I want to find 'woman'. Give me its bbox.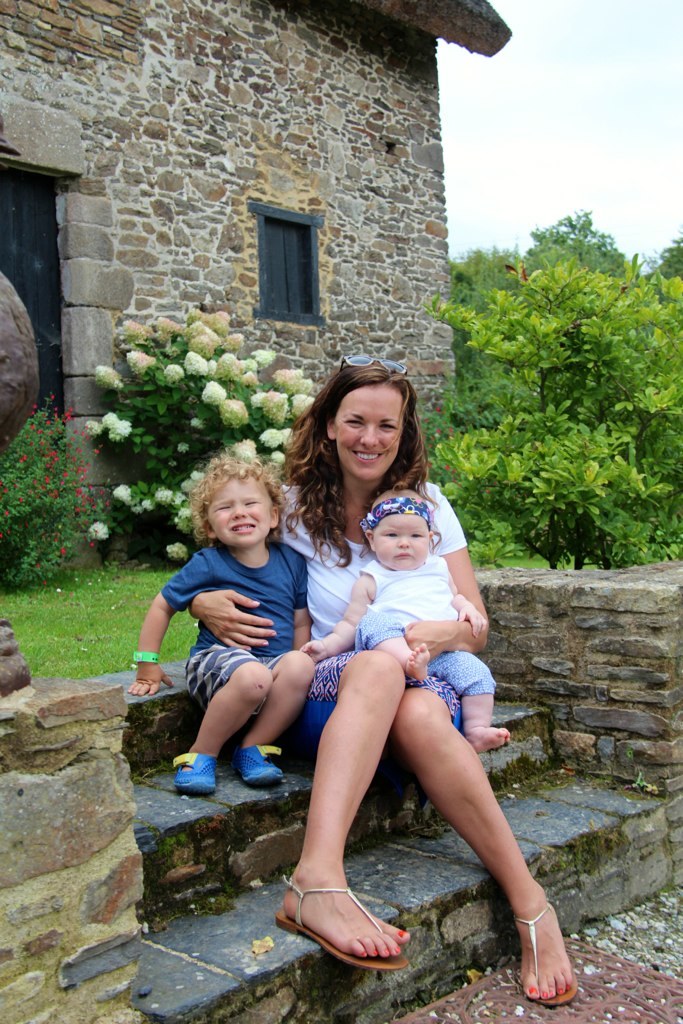
<box>260,357,514,1003</box>.
